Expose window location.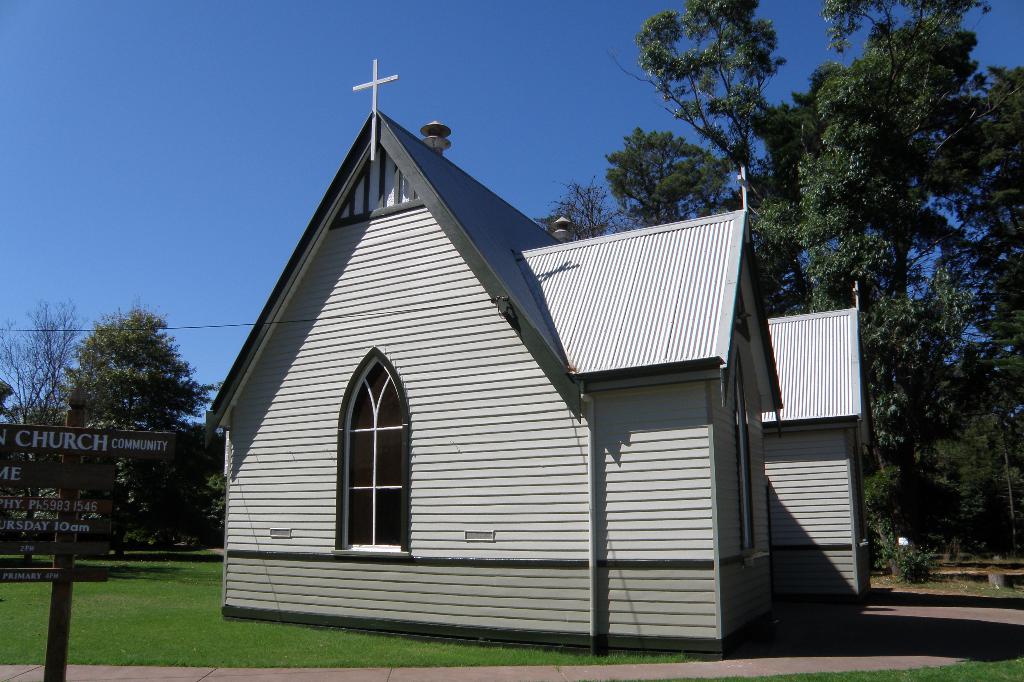
Exposed at {"left": 331, "top": 329, "right": 419, "bottom": 566}.
